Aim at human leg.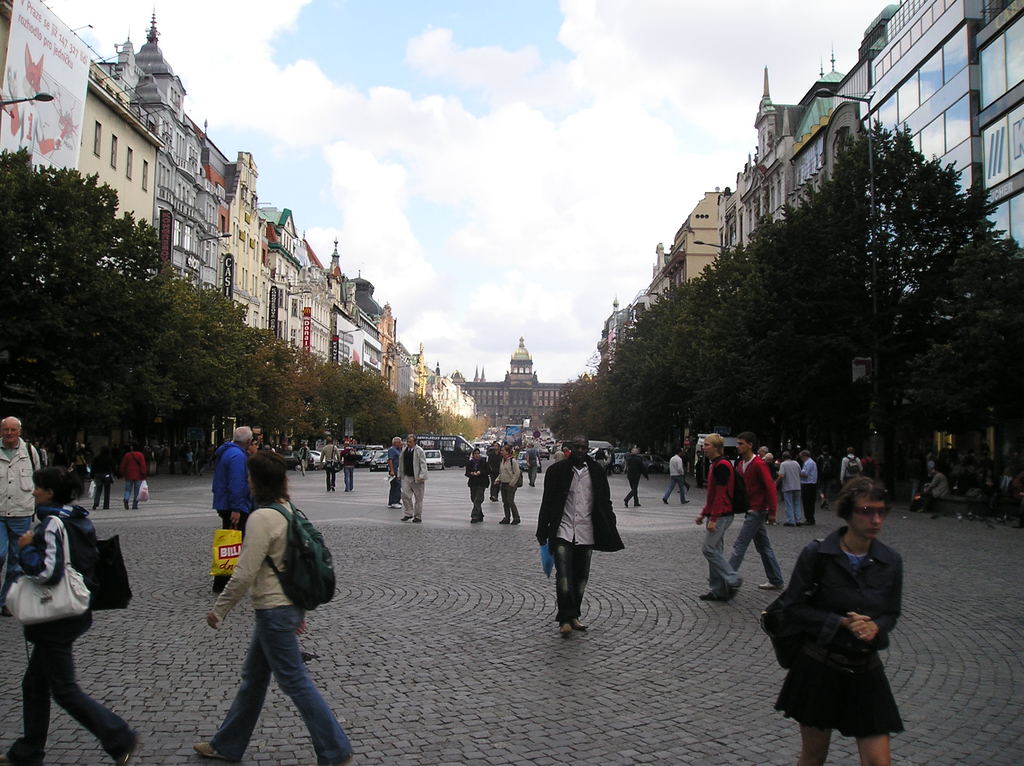
Aimed at x1=415 y1=478 x2=426 y2=522.
